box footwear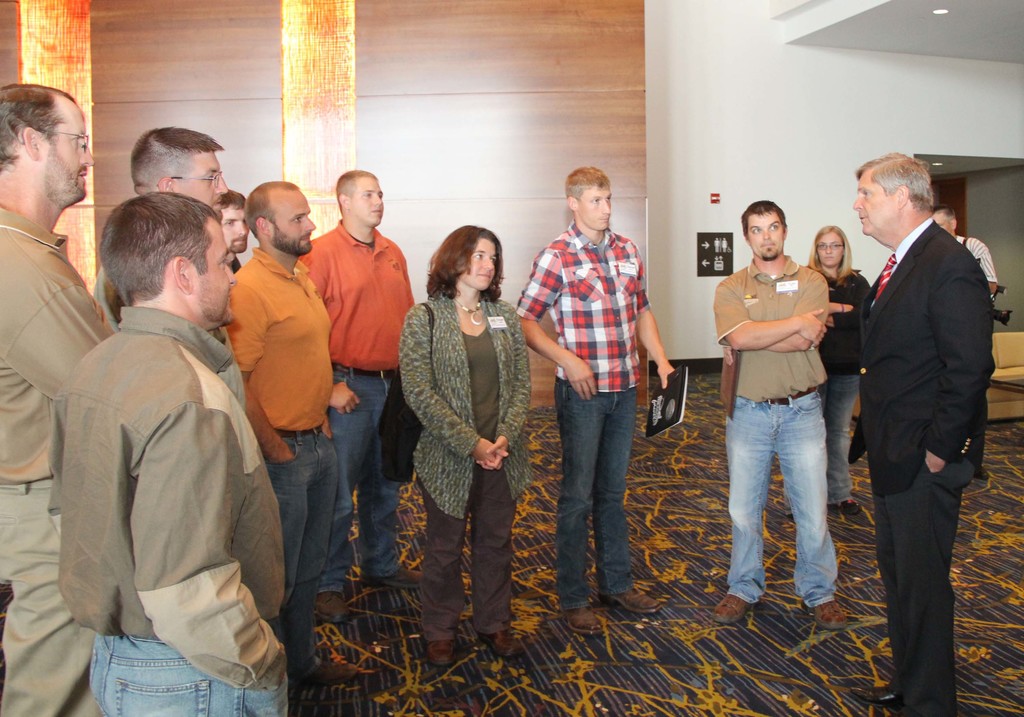
detection(847, 685, 902, 711)
